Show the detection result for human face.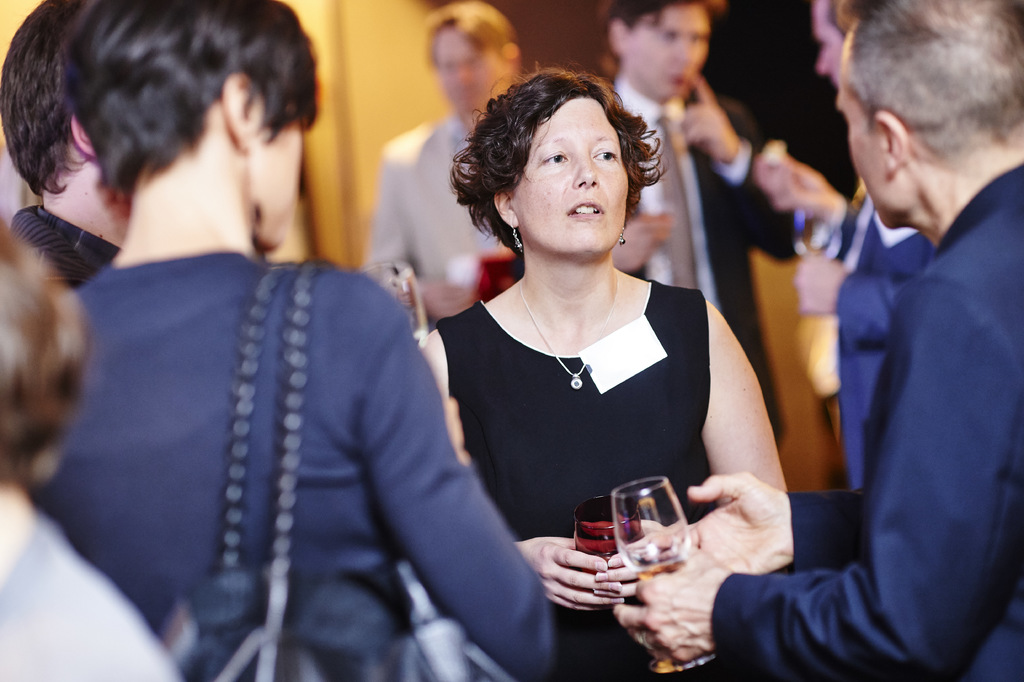
{"x1": 511, "y1": 99, "x2": 628, "y2": 246}.
